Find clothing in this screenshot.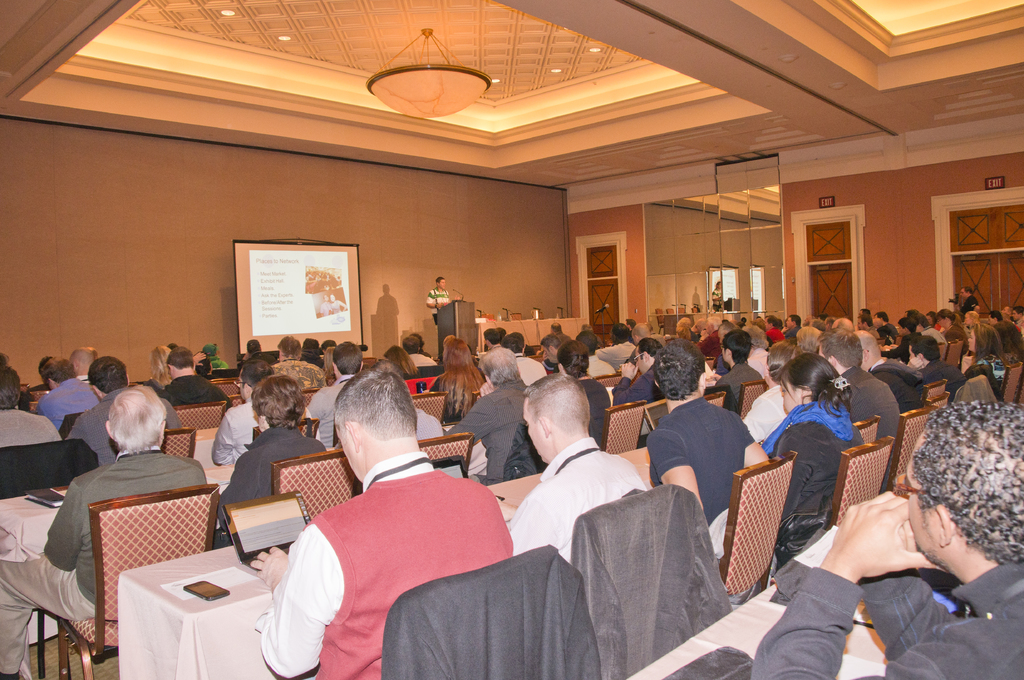
The bounding box for clothing is (271,354,327,390).
